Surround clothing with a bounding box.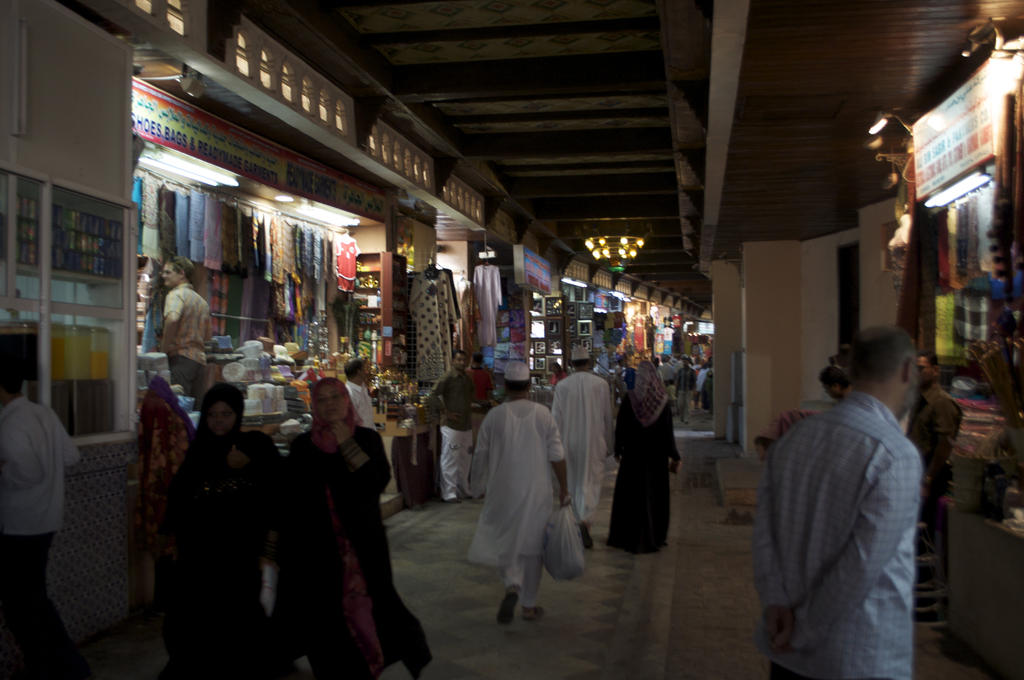
(x1=465, y1=397, x2=571, y2=617).
